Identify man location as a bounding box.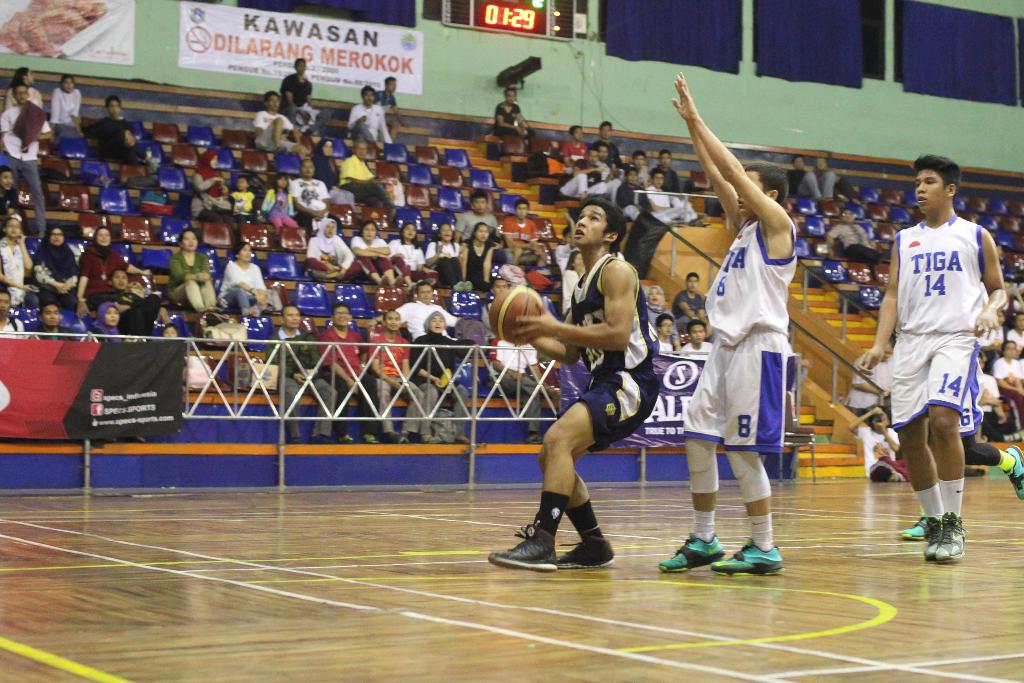
375/282/463/341.
